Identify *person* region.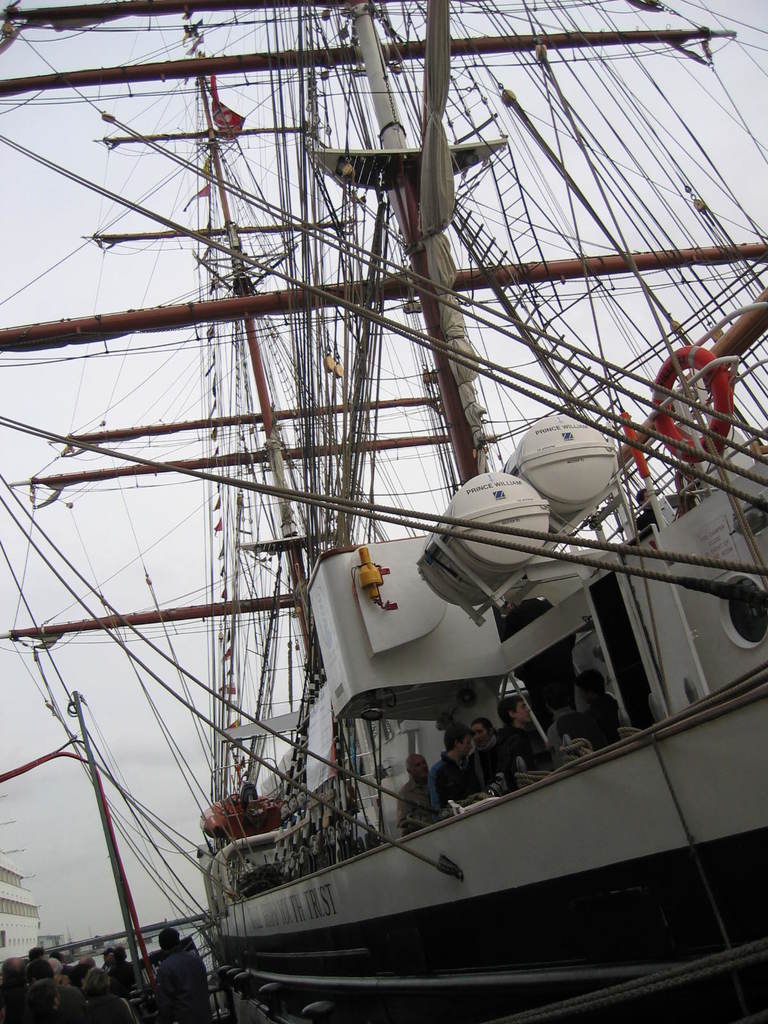
Region: [0,955,32,1023].
